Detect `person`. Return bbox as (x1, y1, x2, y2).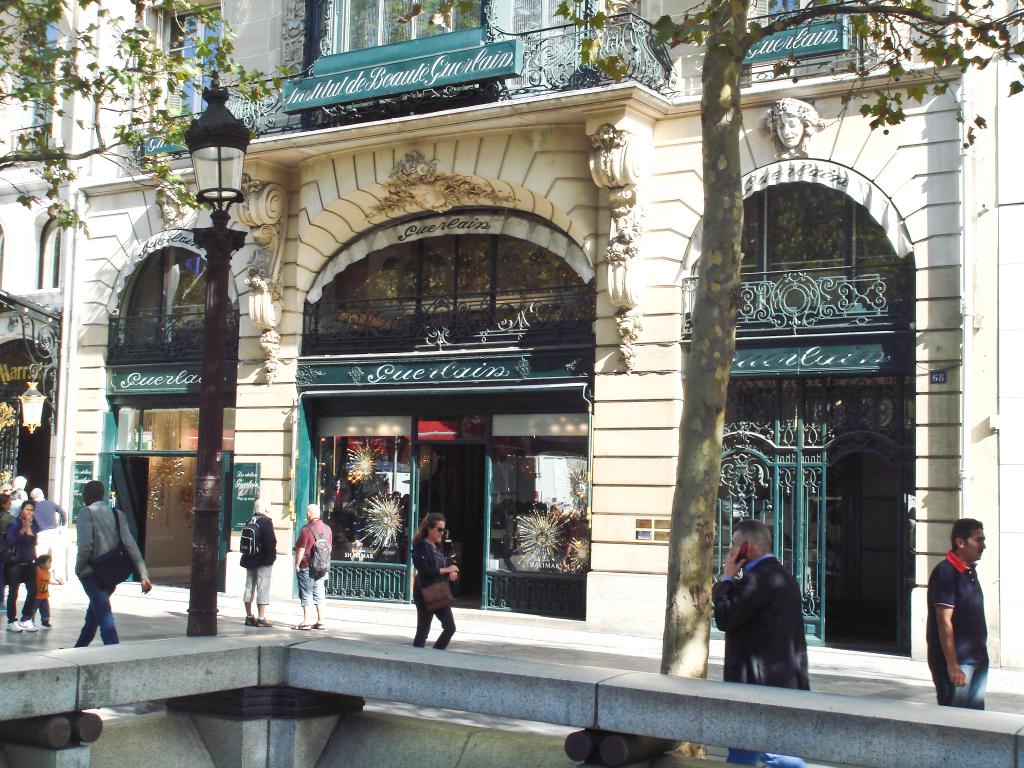
(924, 520, 986, 705).
